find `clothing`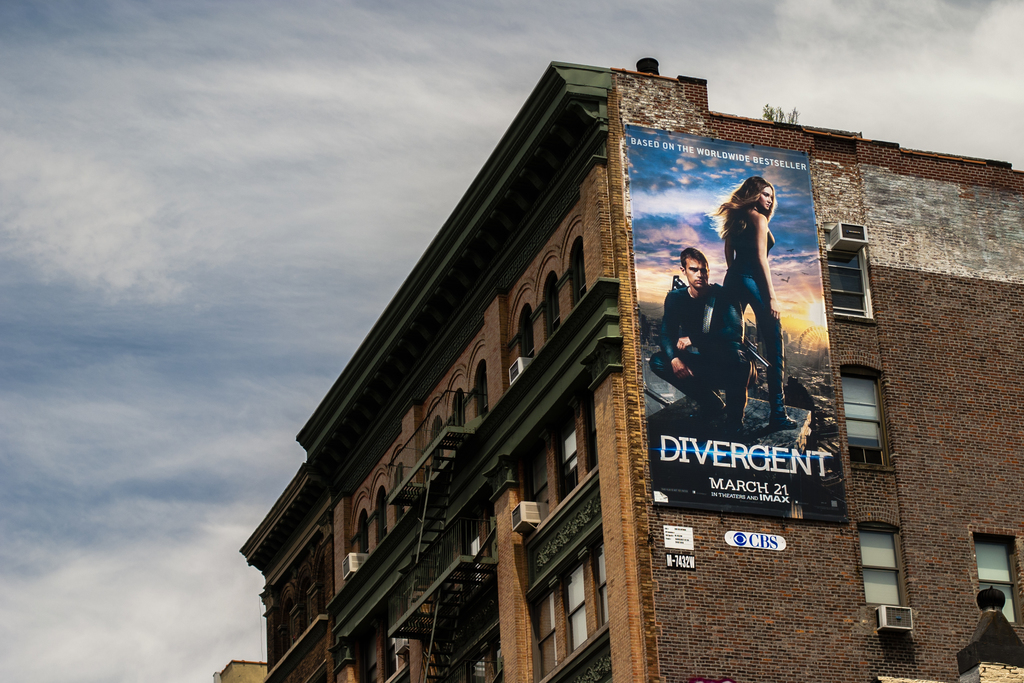
region(660, 242, 756, 444)
